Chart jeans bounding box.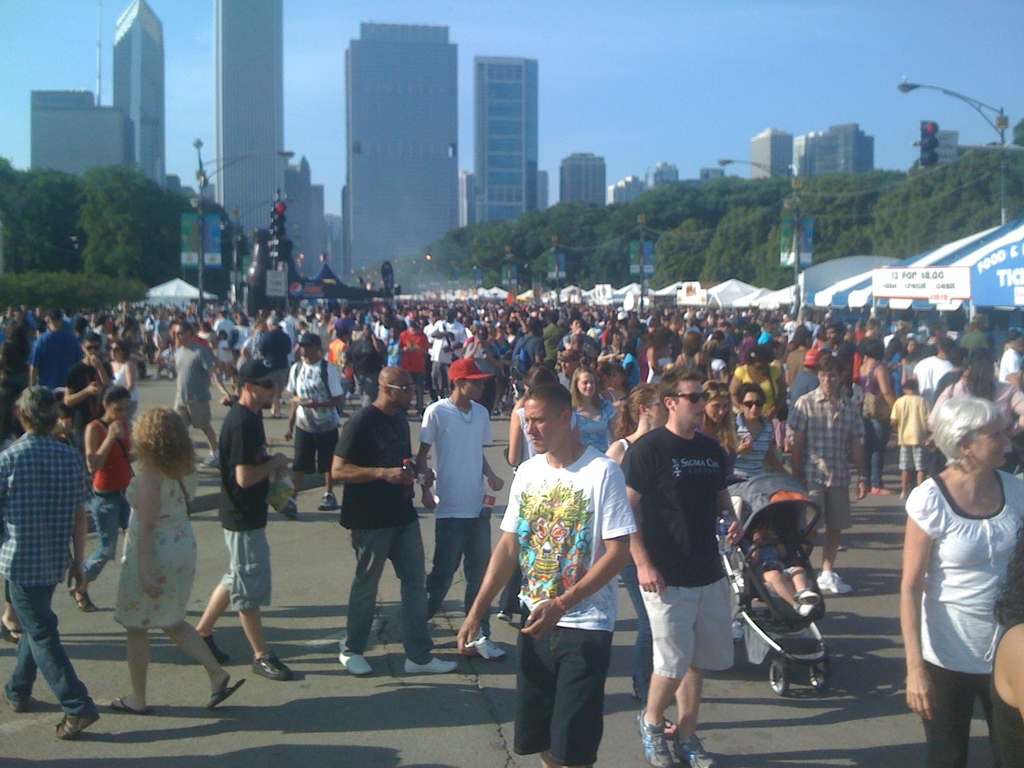
Charted: BBox(614, 564, 654, 691).
